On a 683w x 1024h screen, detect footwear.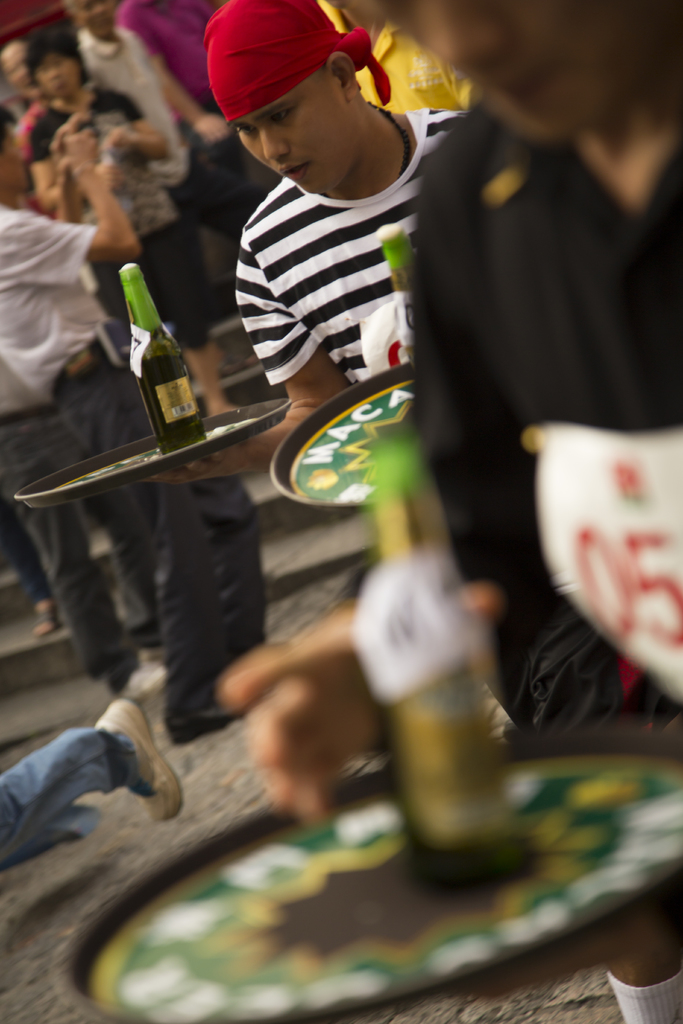
(167, 704, 253, 740).
